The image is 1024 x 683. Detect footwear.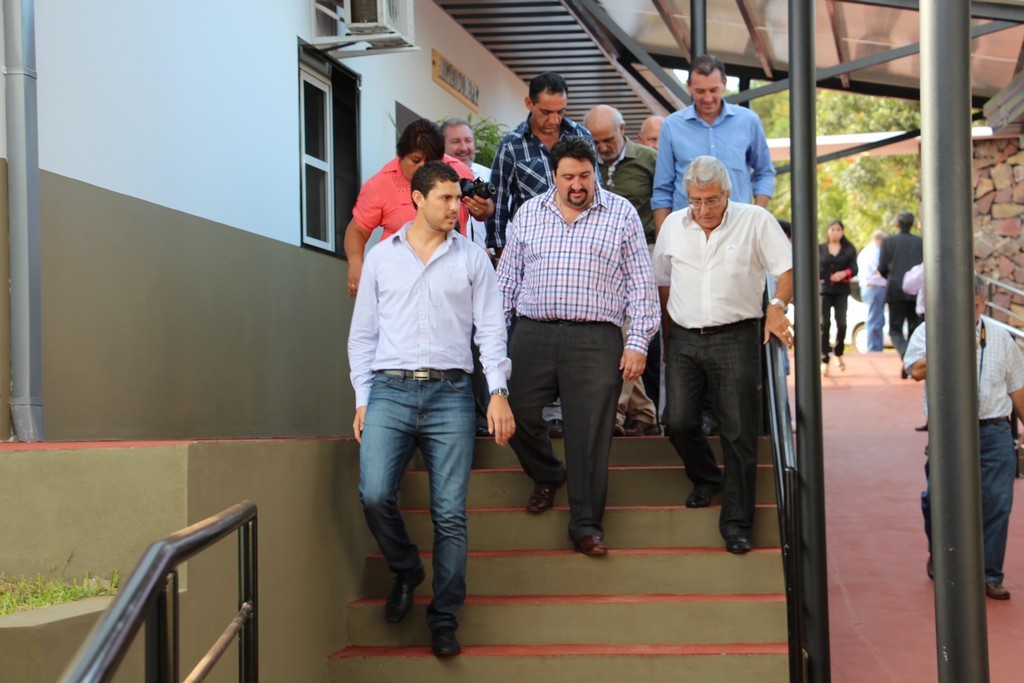
Detection: 929/559/938/579.
